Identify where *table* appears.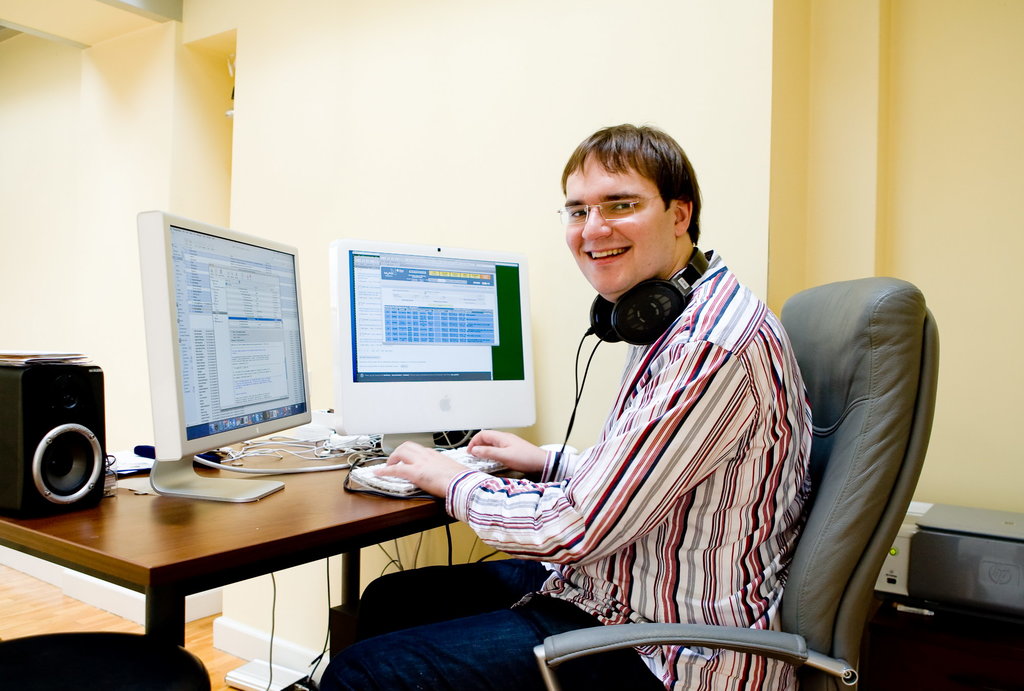
Appears at <box>4,434,534,690</box>.
